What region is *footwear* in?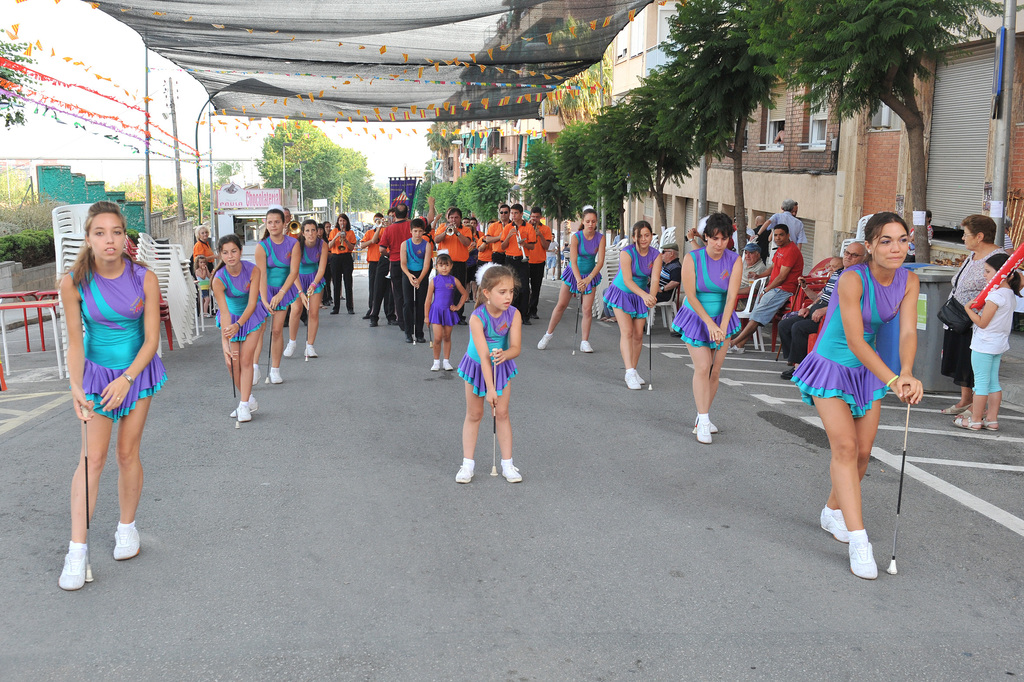
bbox(456, 317, 465, 325).
